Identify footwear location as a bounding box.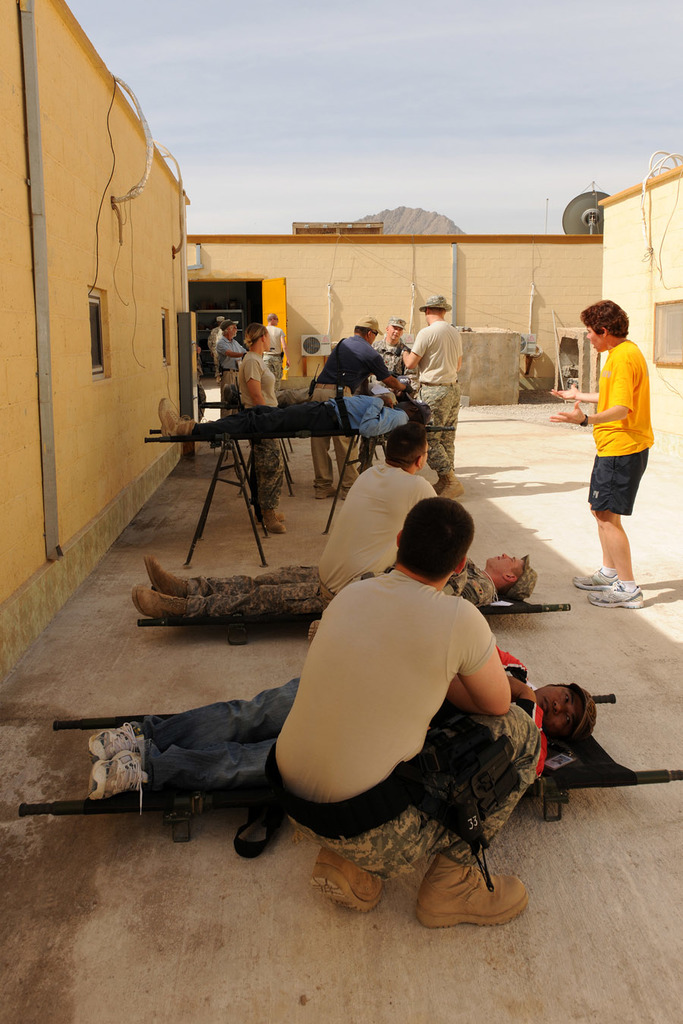
(88, 749, 152, 800).
